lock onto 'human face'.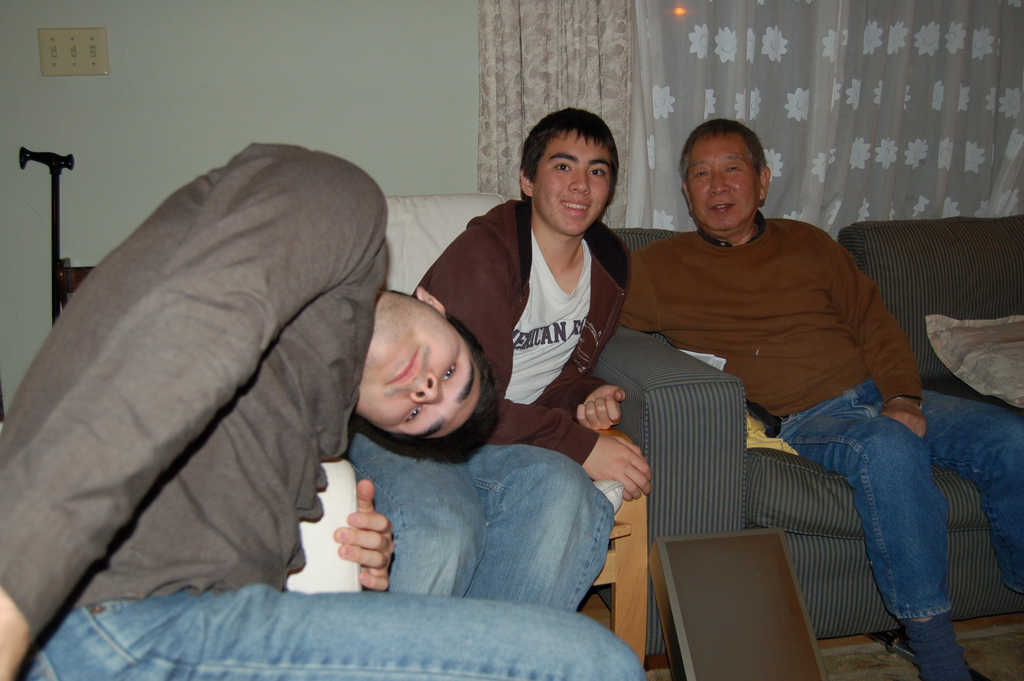
Locked: 358 301 483 438.
